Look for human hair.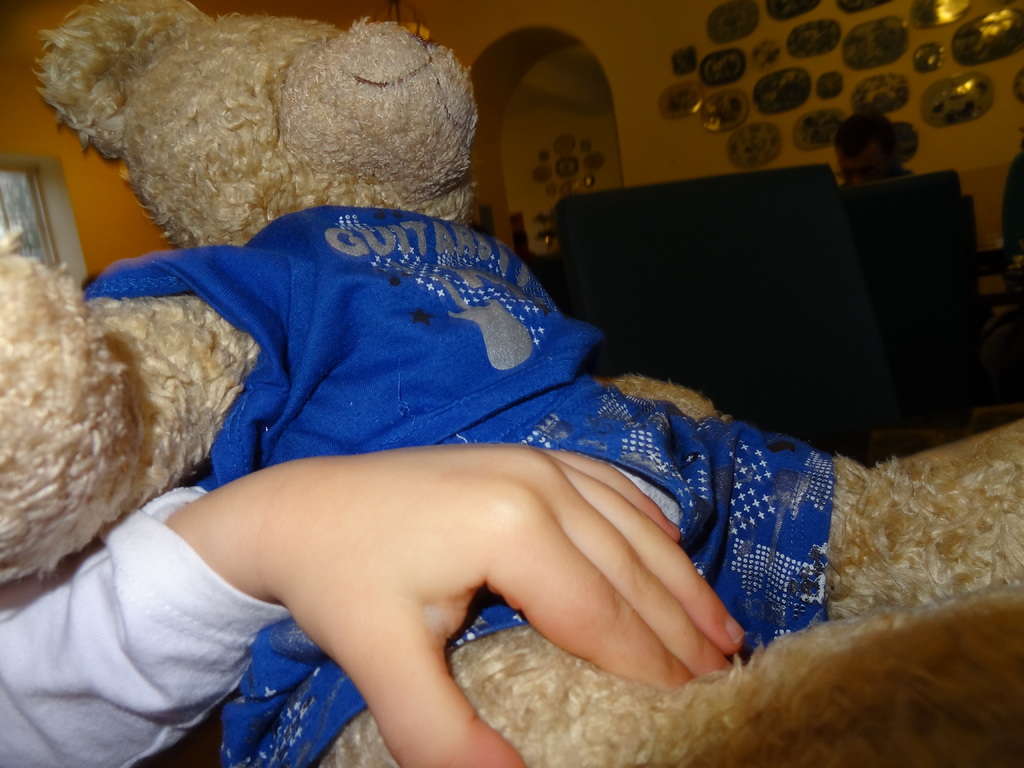
Found: 831:108:892:151.
